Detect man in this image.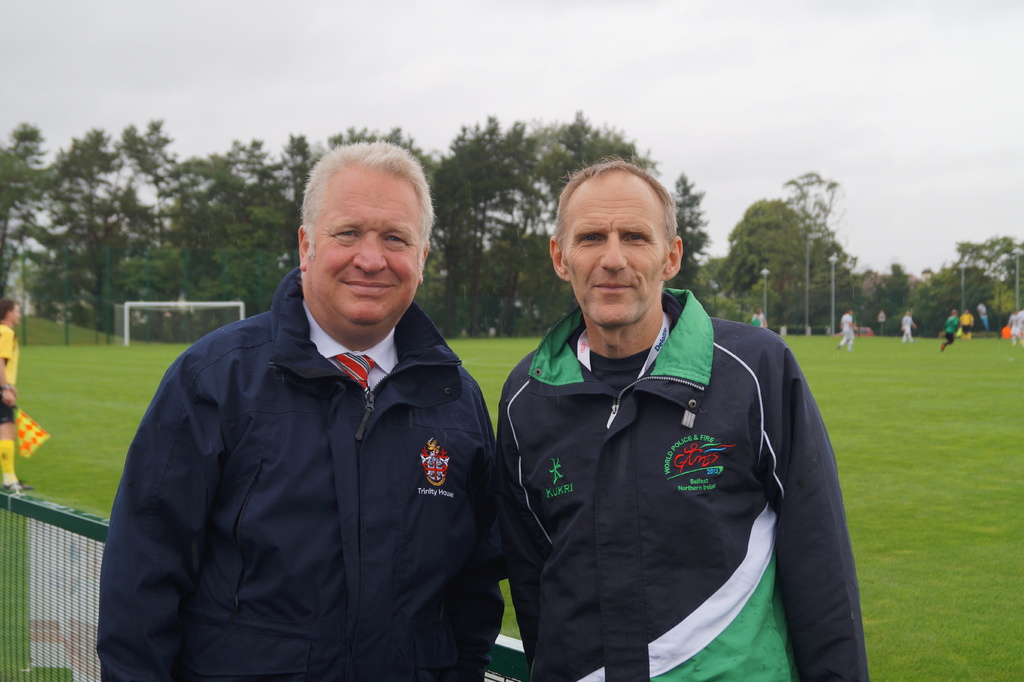
Detection: bbox(0, 296, 23, 491).
